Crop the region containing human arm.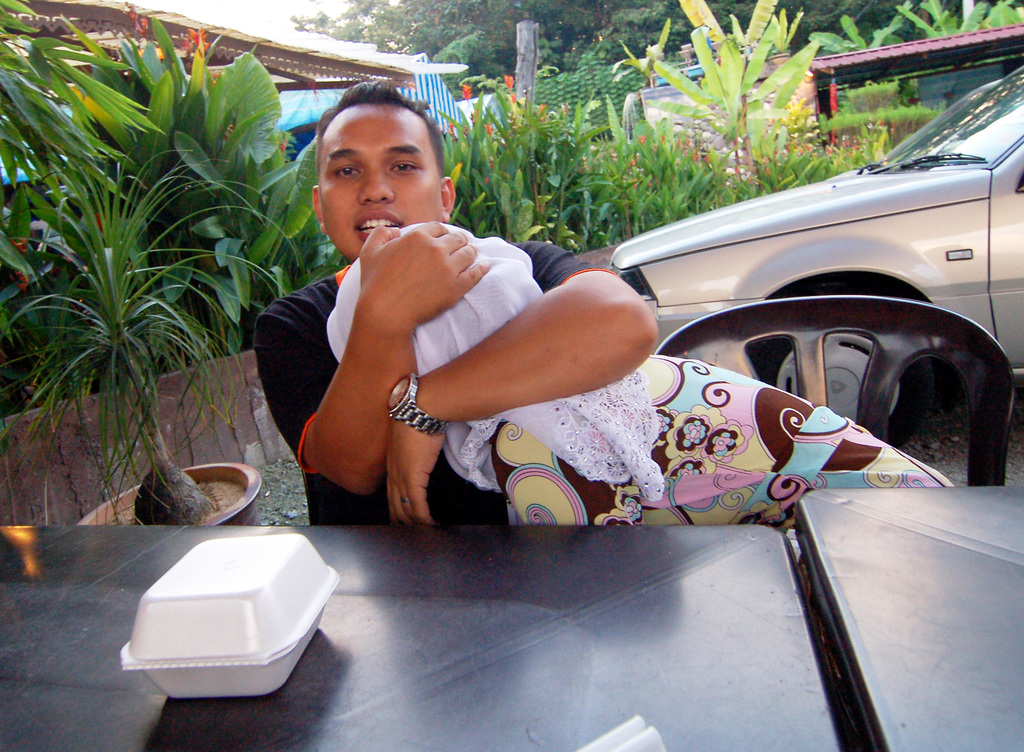
Crop region: box=[284, 238, 431, 510].
